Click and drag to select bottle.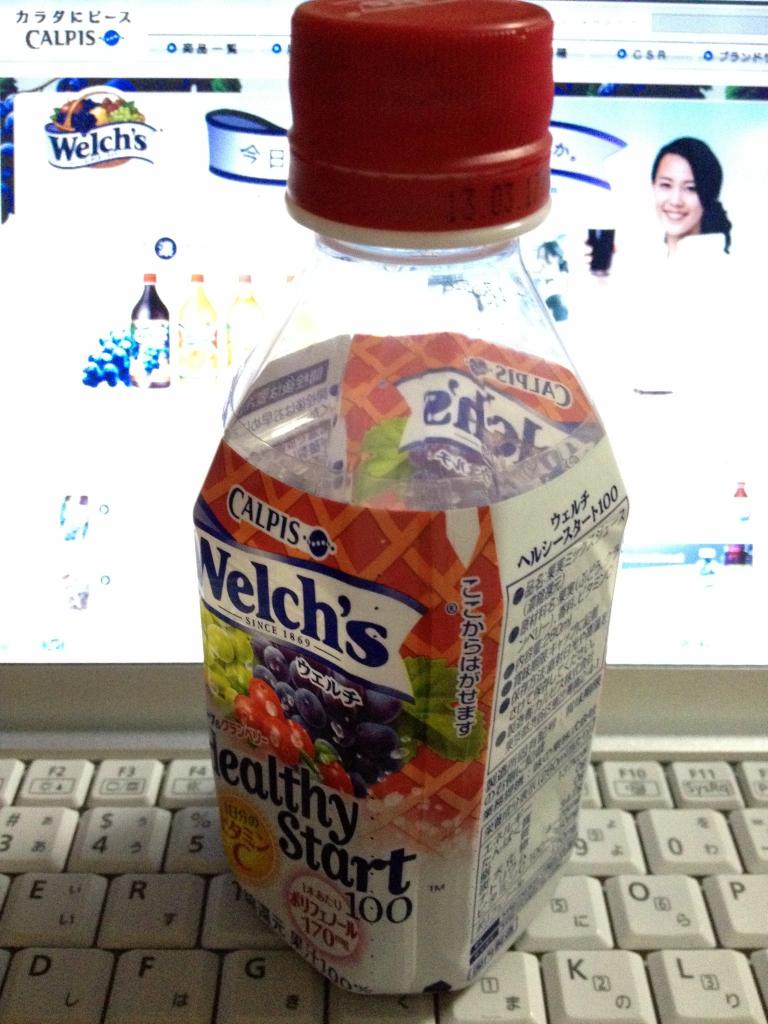
Selection: x1=188 y1=0 x2=630 y2=1007.
